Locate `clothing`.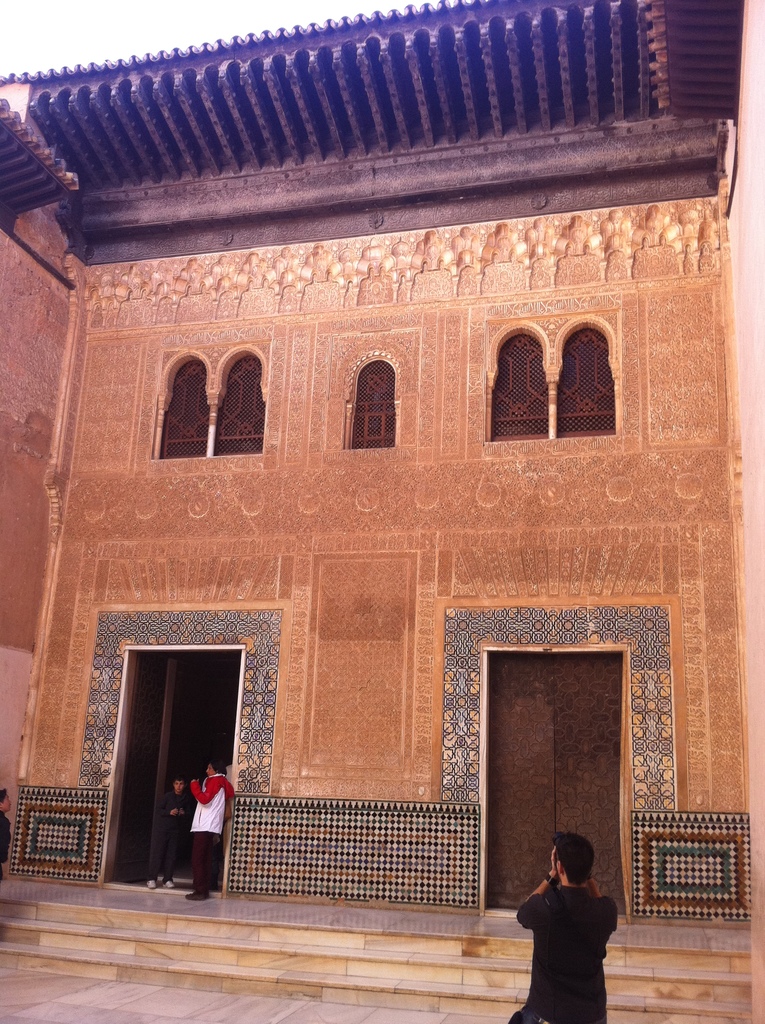
Bounding box: <box>158,781,179,876</box>.
